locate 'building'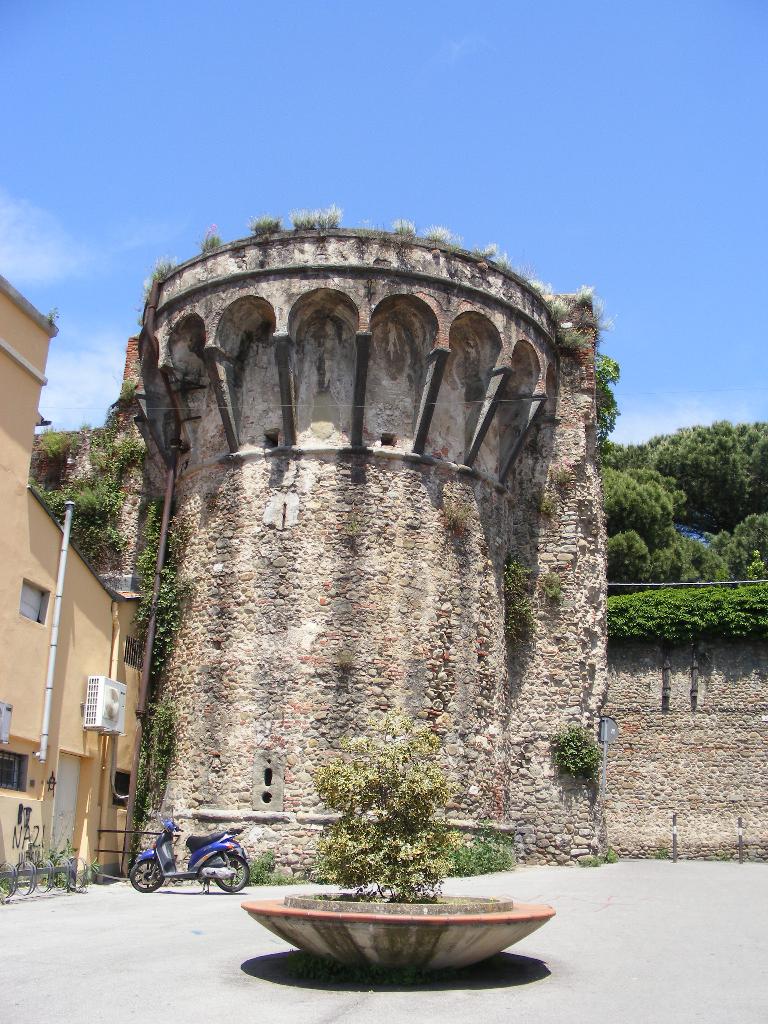
<region>0, 273, 157, 897</region>
